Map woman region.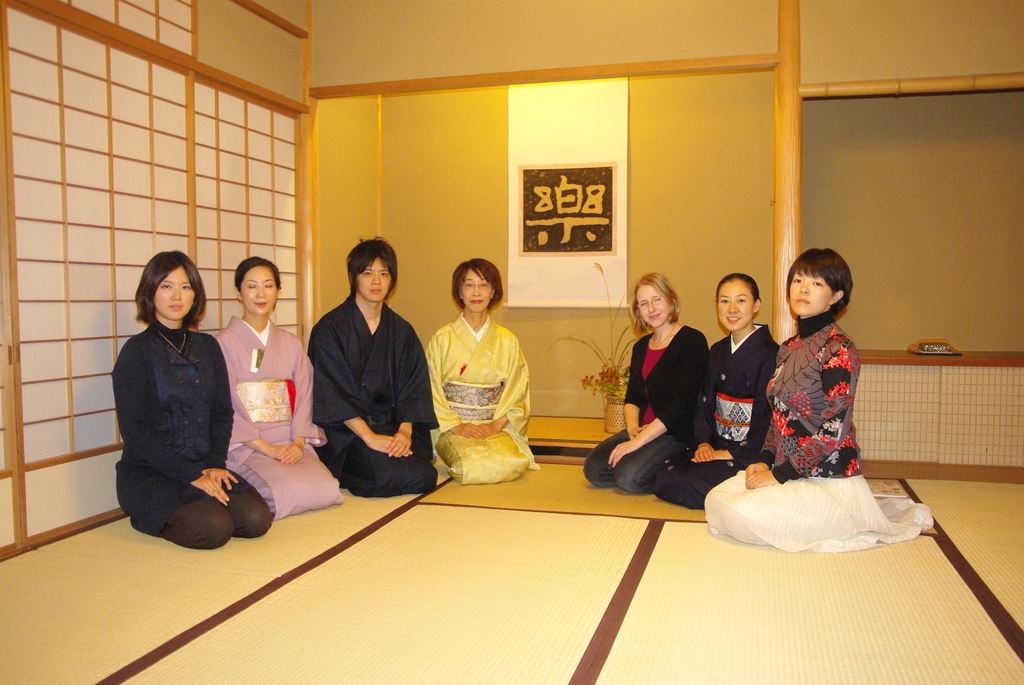
Mapped to detection(420, 254, 537, 484).
